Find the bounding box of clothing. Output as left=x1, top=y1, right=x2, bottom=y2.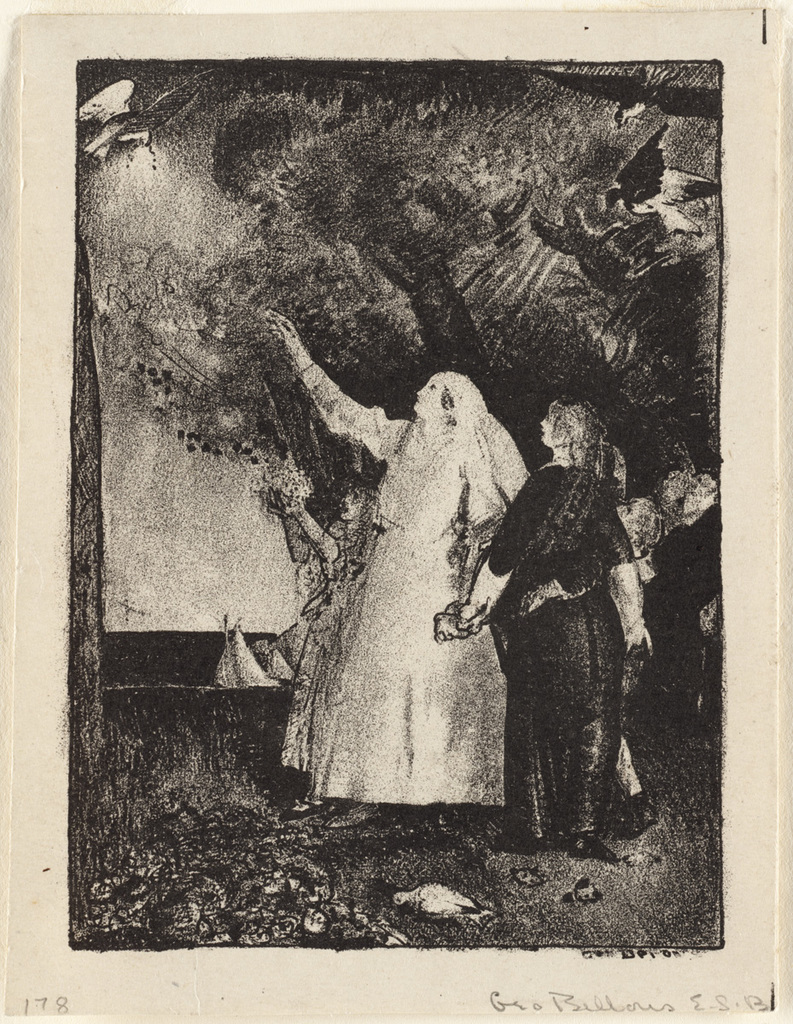
left=295, top=359, right=512, bottom=804.
